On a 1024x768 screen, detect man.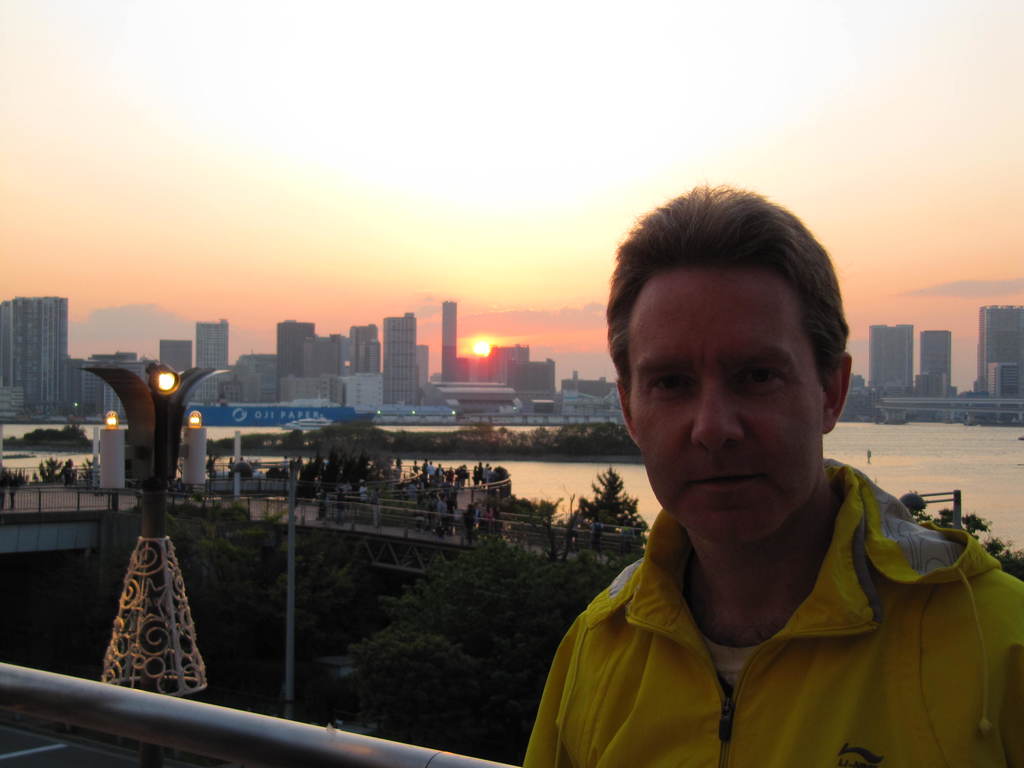
491/199/1023/767.
